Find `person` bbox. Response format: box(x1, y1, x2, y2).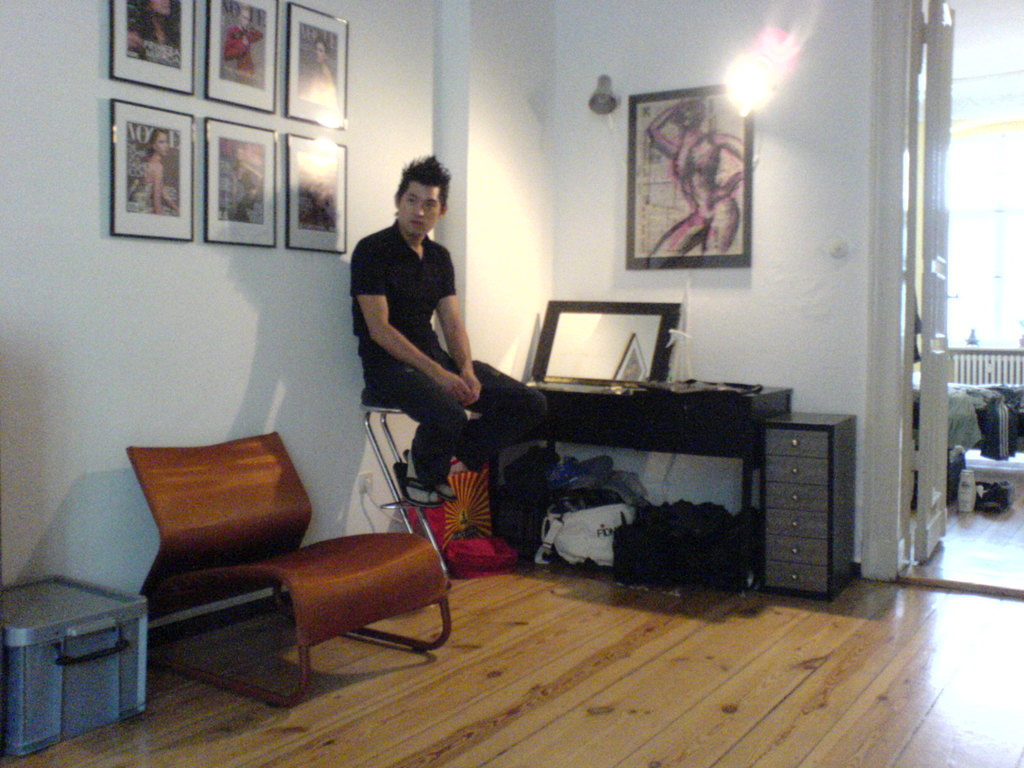
box(230, 14, 262, 76).
